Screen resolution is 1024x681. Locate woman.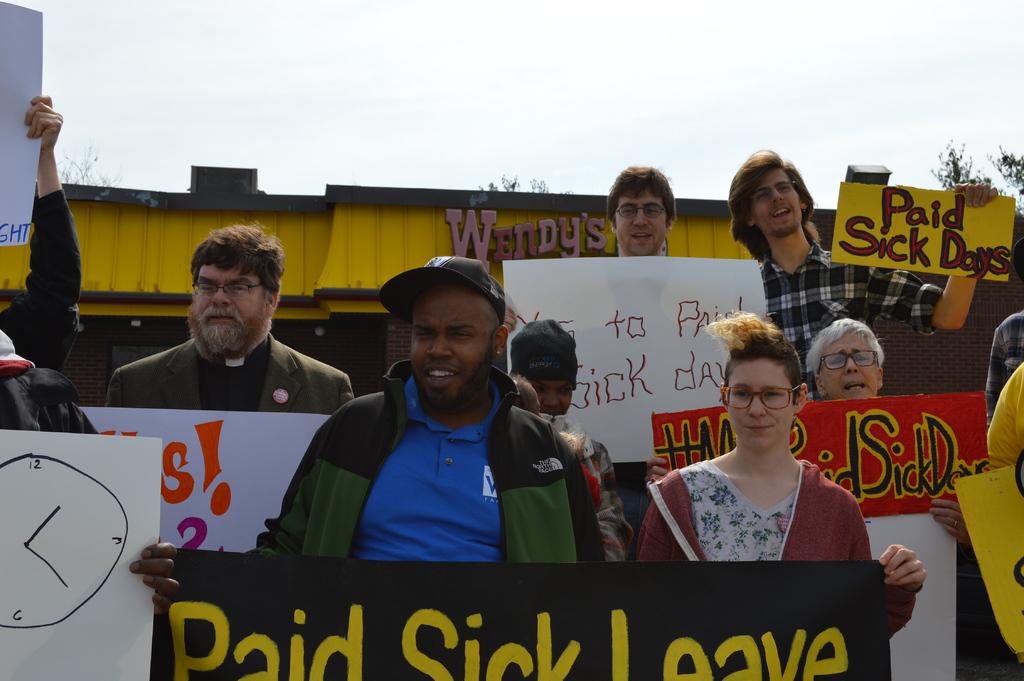
{"x1": 648, "y1": 317, "x2": 891, "y2": 608}.
